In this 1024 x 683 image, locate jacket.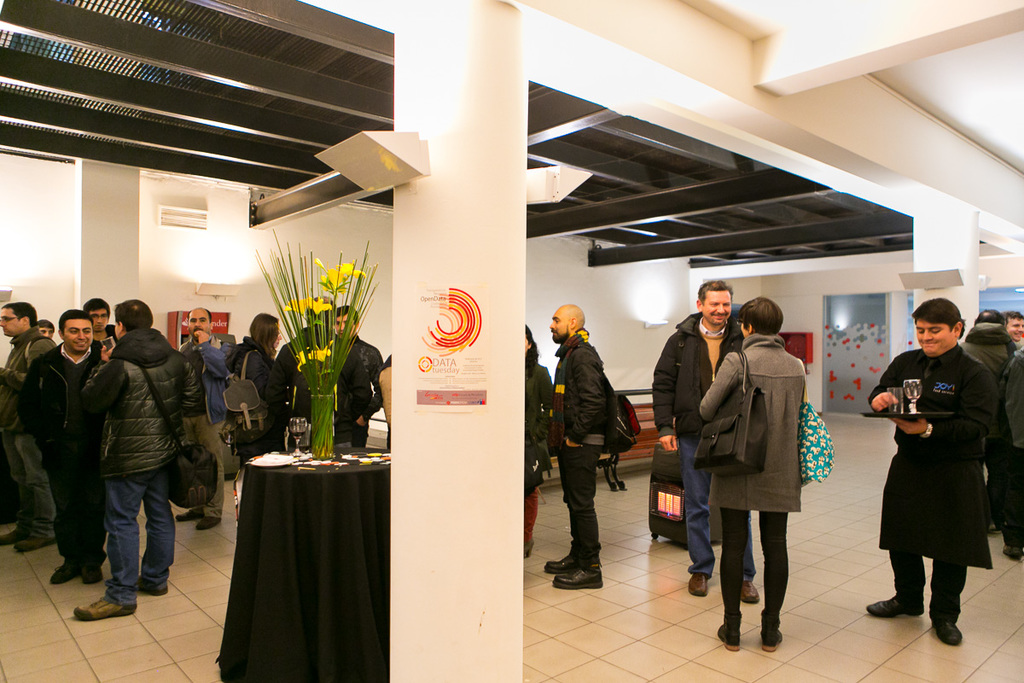
Bounding box: 561 338 614 448.
